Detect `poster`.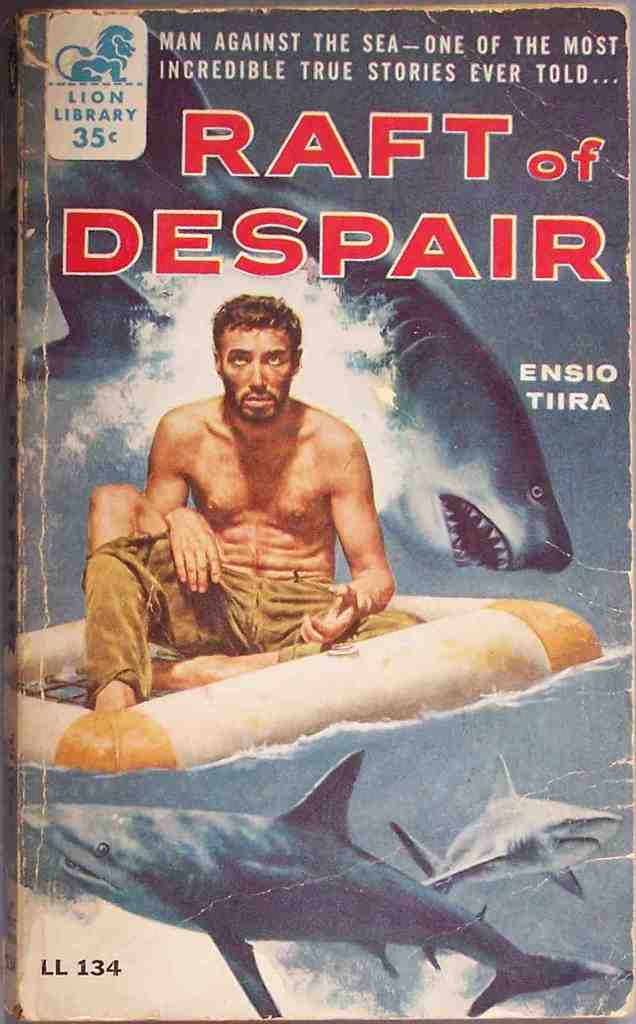
Detected at bbox(0, 0, 635, 1023).
